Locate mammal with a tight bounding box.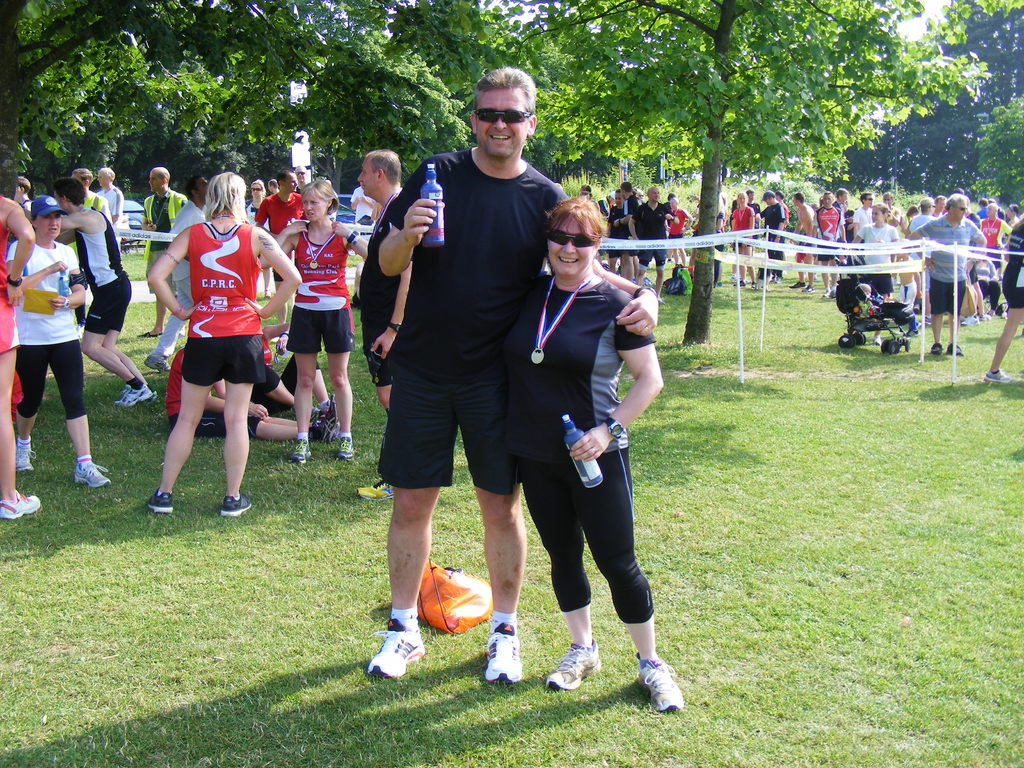
l=141, t=179, r=269, b=511.
